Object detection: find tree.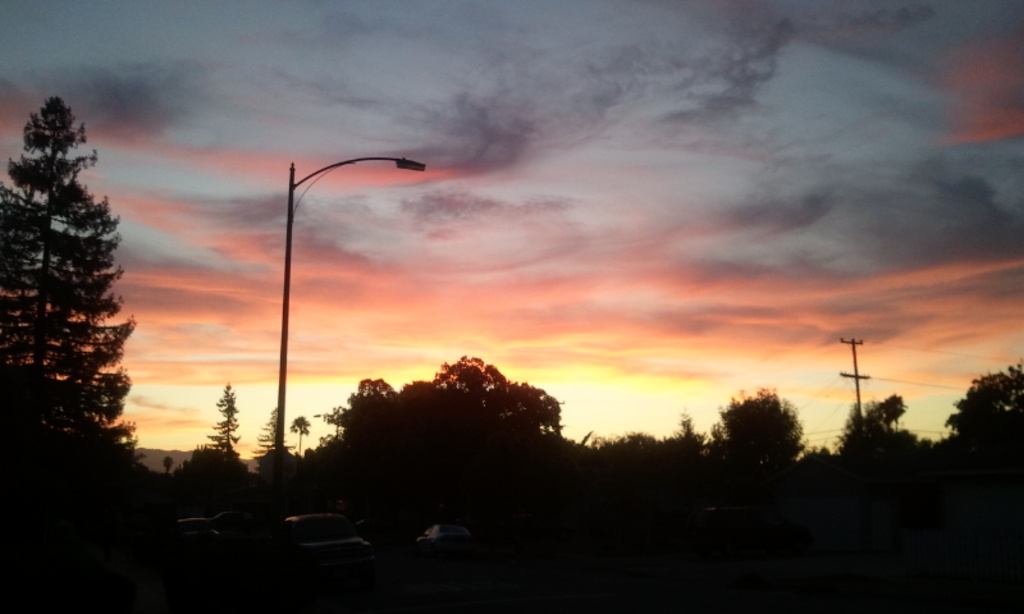
locate(205, 385, 238, 453).
